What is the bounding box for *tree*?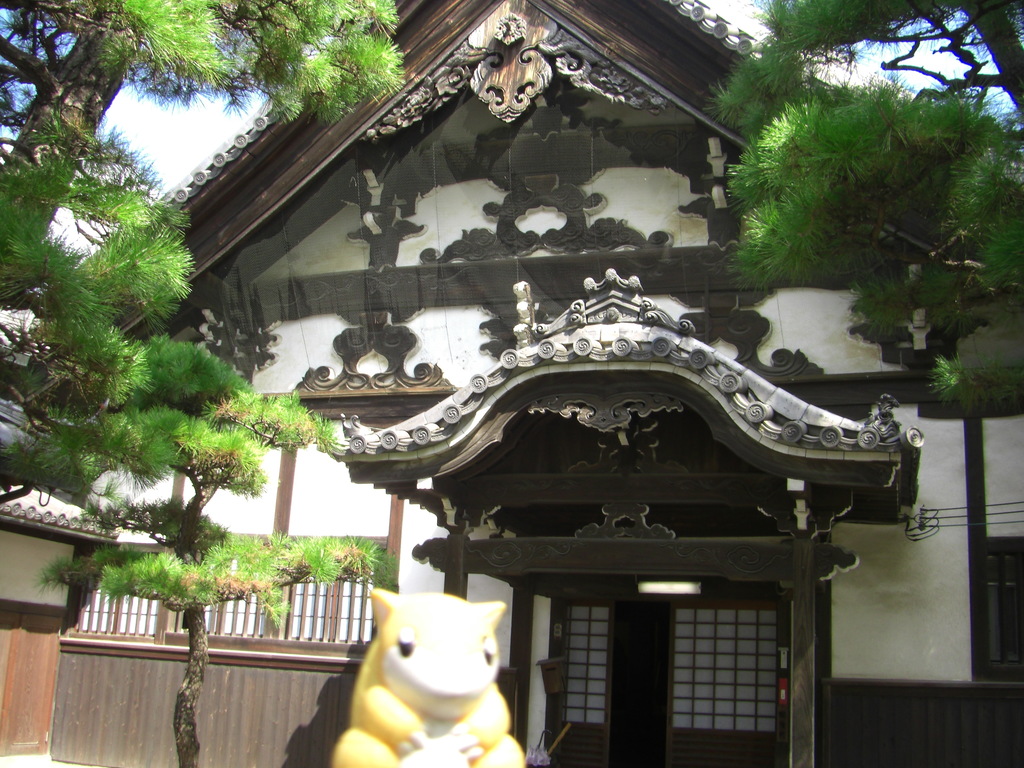
(0,0,423,497).
